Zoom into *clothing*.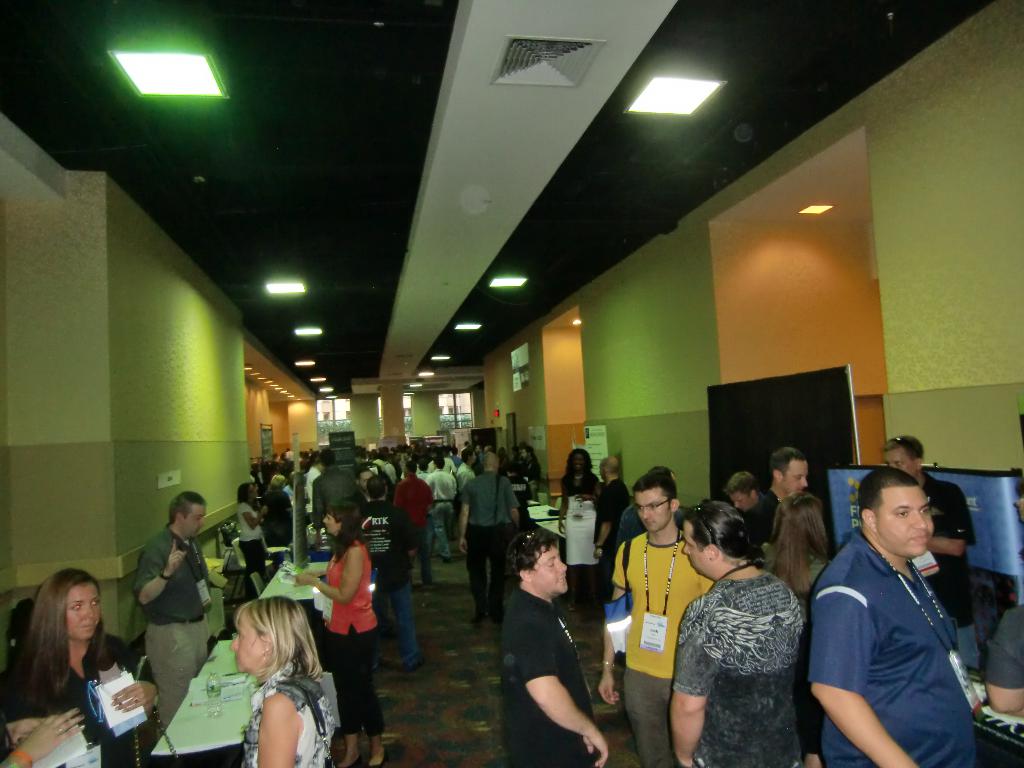
Zoom target: <box>1,626,171,767</box>.
